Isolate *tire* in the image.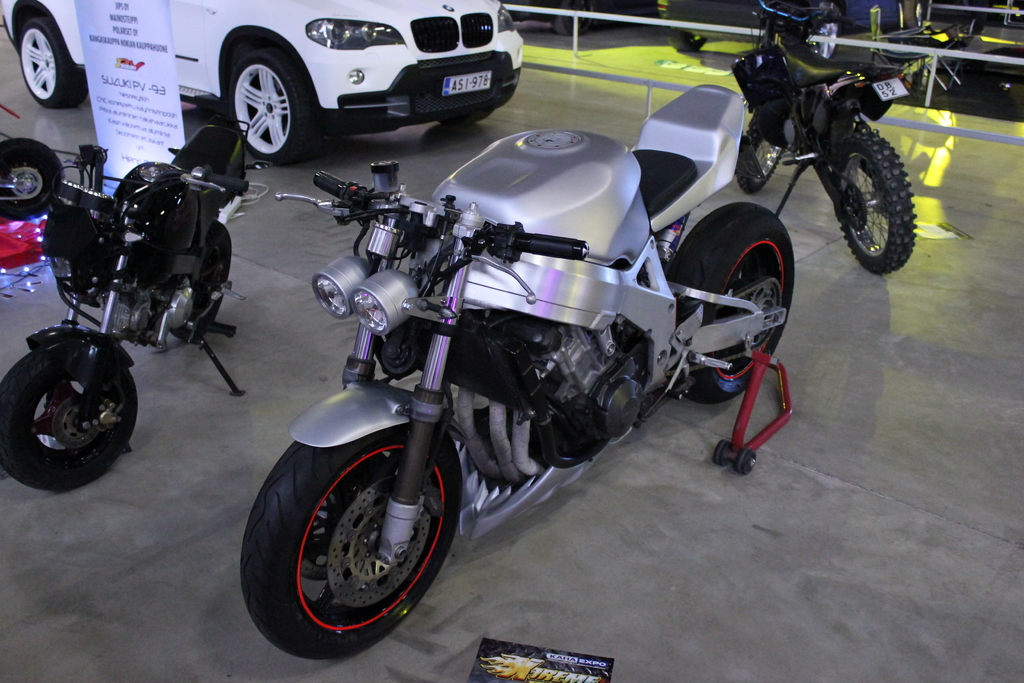
Isolated region: box(731, 92, 792, 195).
